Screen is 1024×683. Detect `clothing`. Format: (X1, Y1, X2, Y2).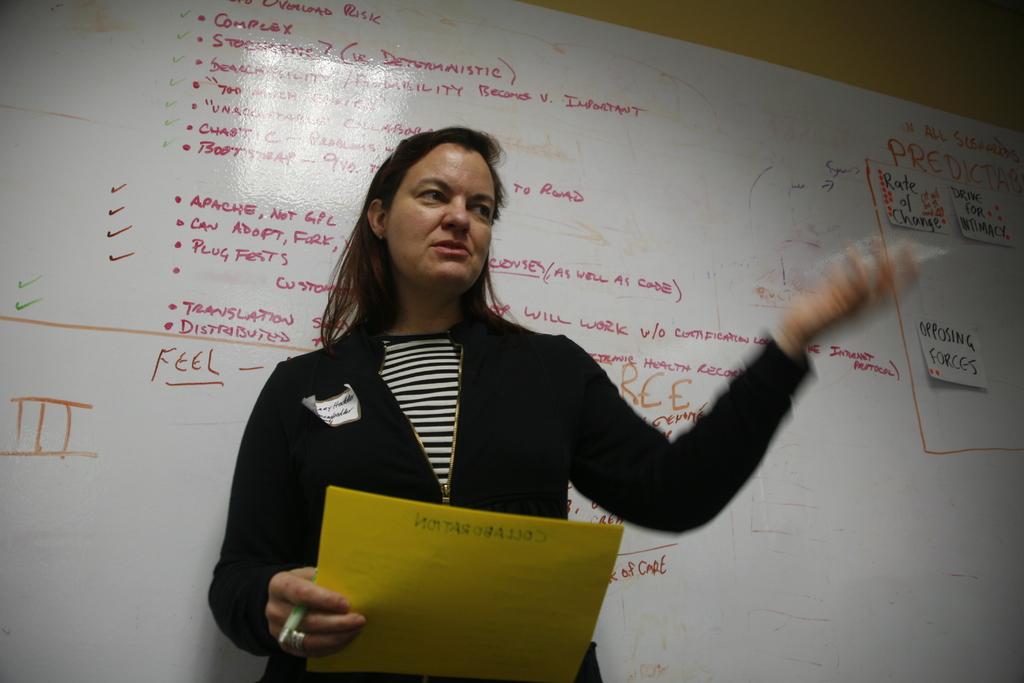
(197, 297, 818, 682).
